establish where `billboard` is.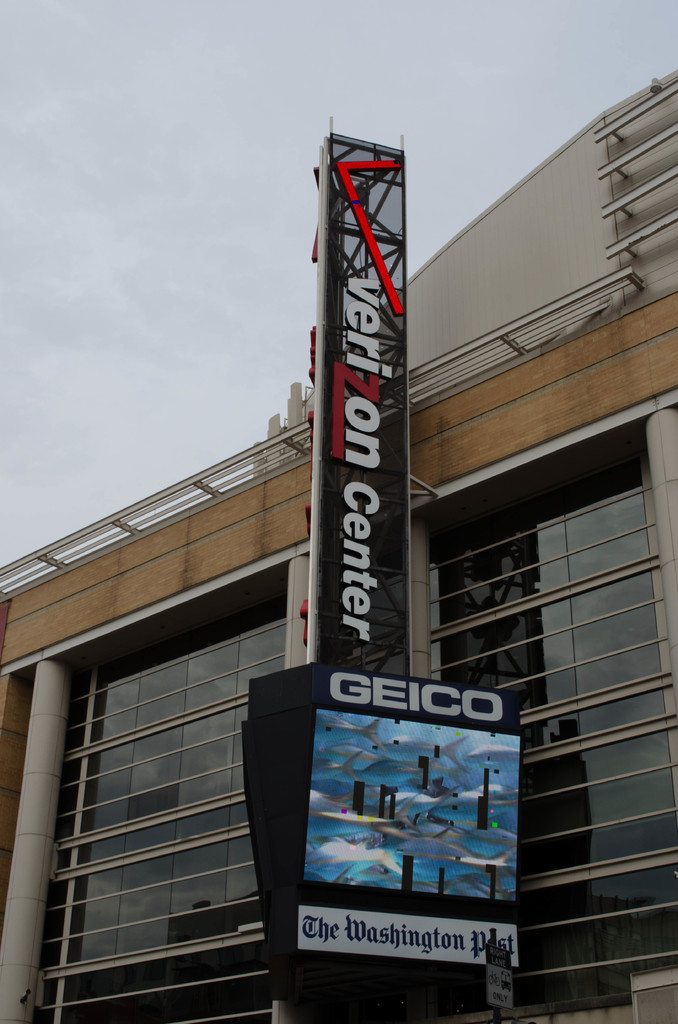
Established at bbox=(252, 657, 543, 987).
